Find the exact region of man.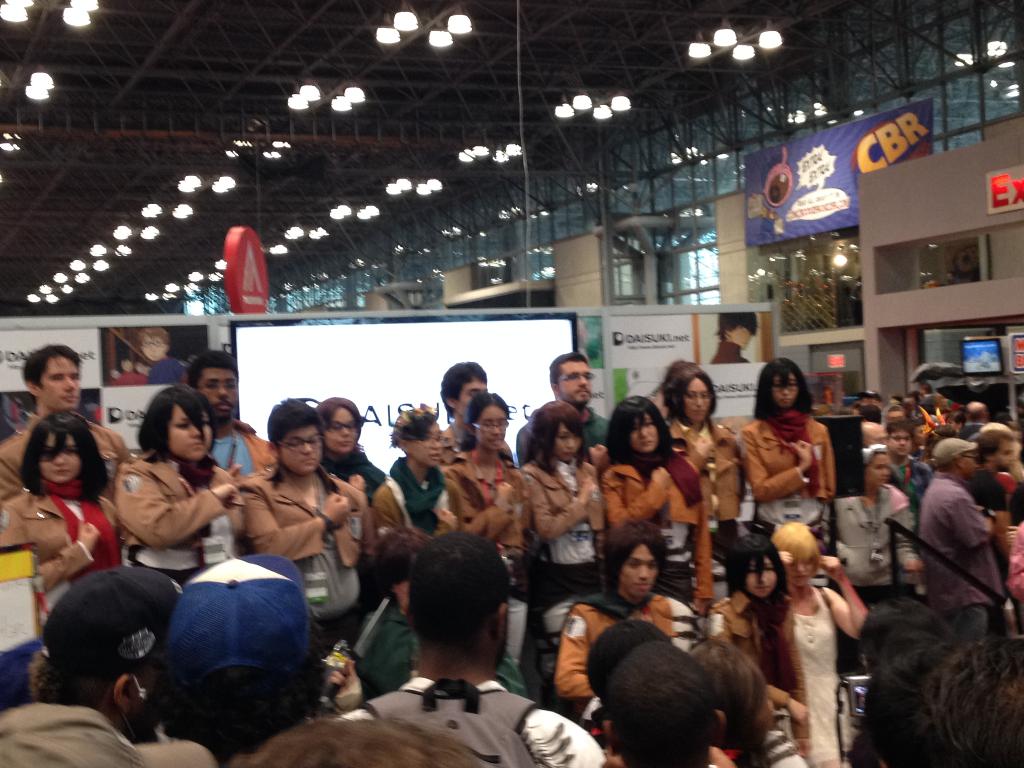
Exact region: bbox(440, 359, 516, 461).
